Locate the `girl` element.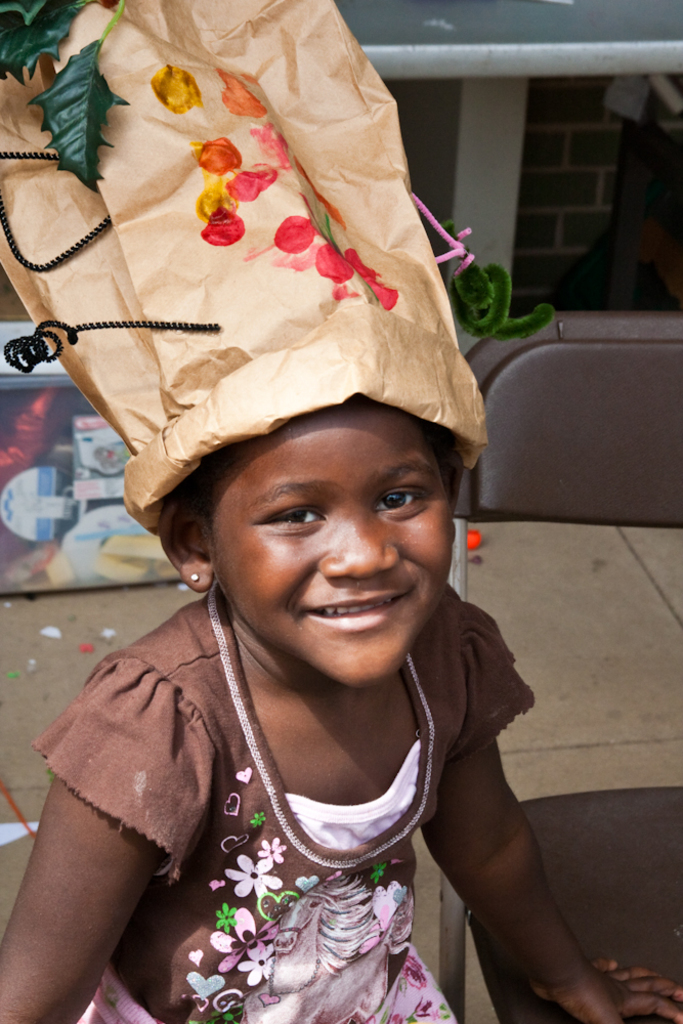
Element bbox: rect(2, 306, 609, 1023).
